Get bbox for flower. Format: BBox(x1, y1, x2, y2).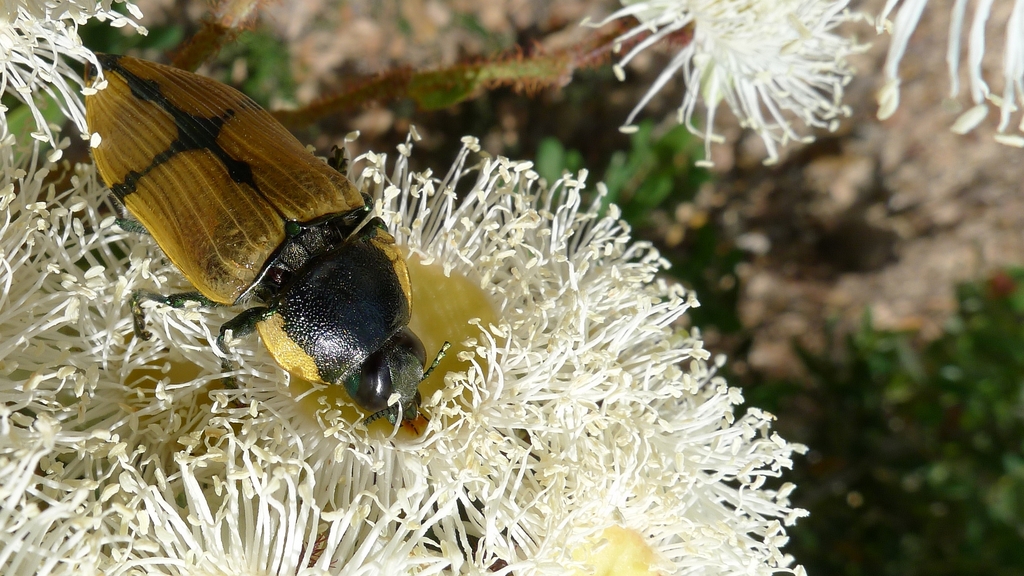
BBox(577, 0, 870, 171).
